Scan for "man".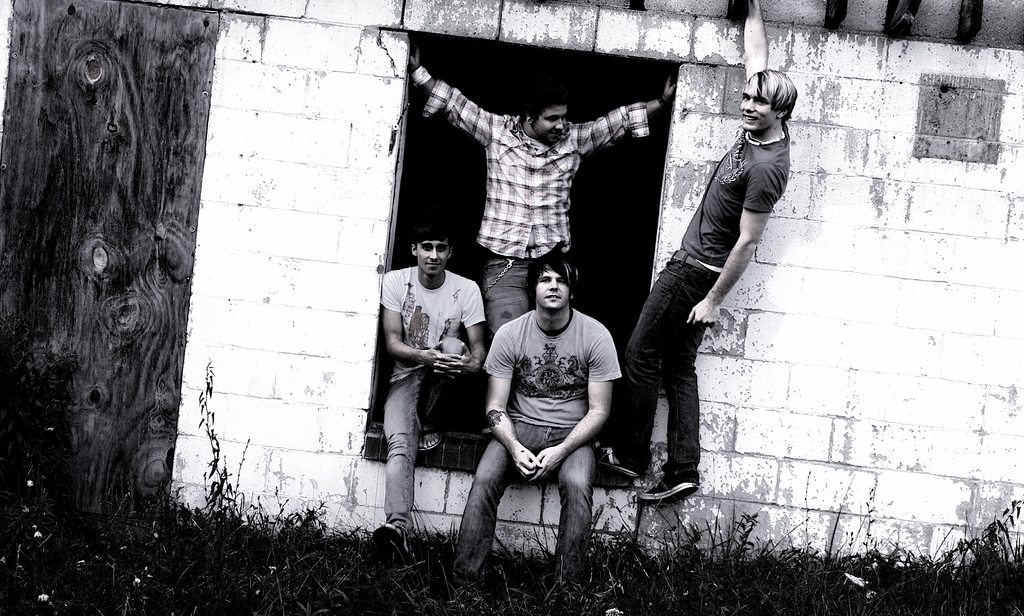
Scan result: (left=595, top=0, right=797, bottom=505).
